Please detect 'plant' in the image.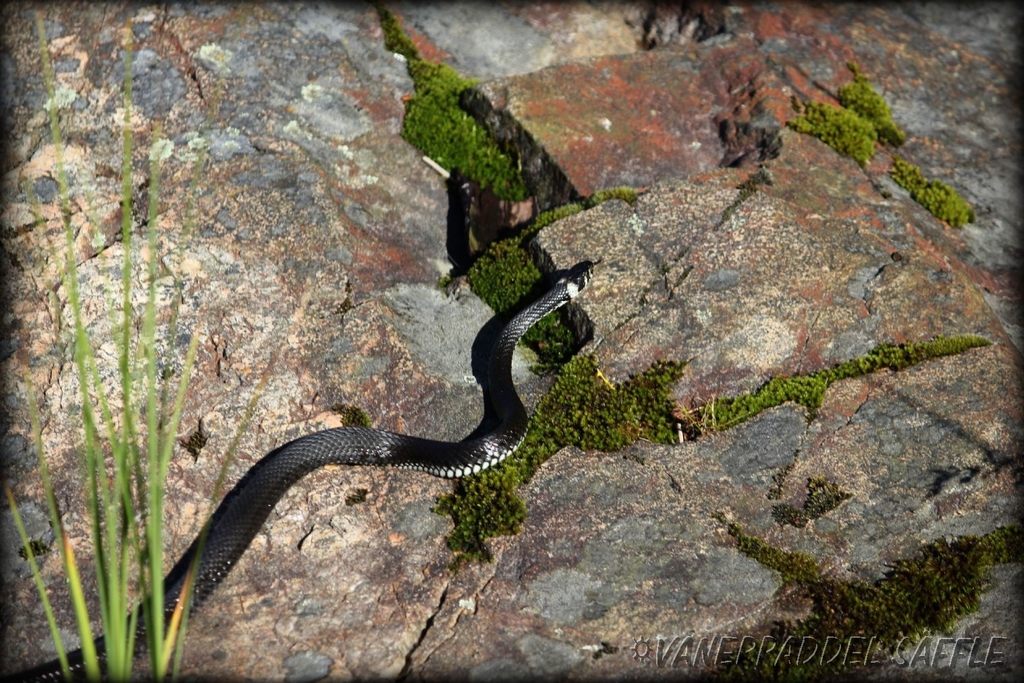
region(714, 518, 1023, 682).
